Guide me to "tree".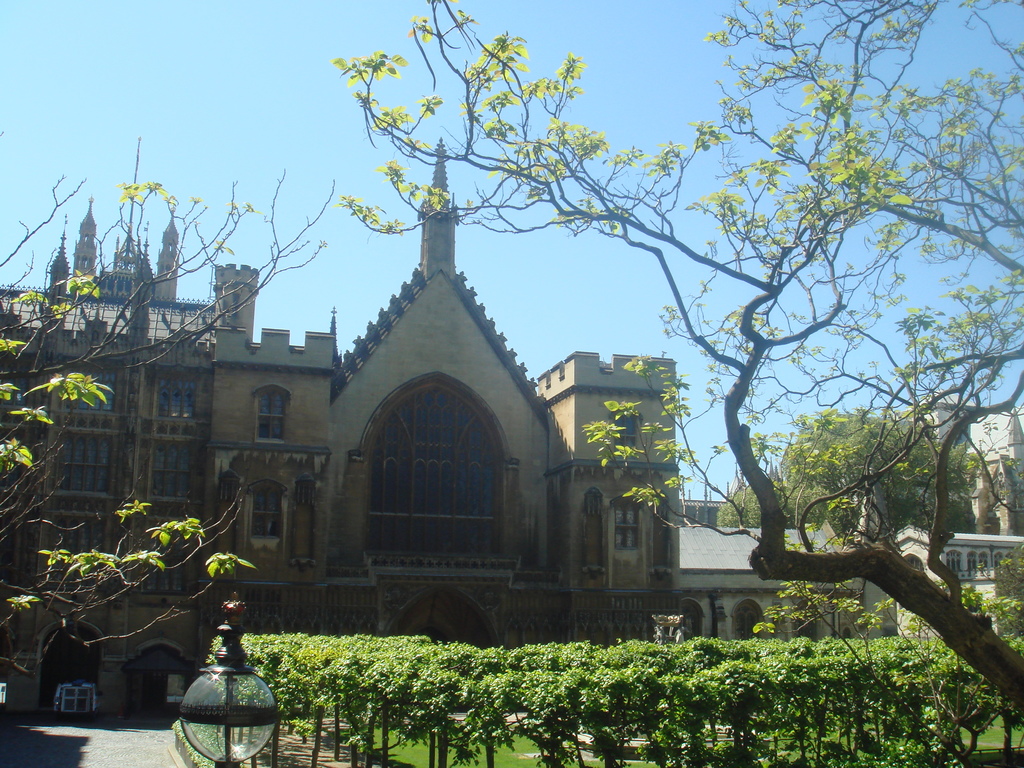
Guidance: [left=717, top=398, right=995, bottom=591].
